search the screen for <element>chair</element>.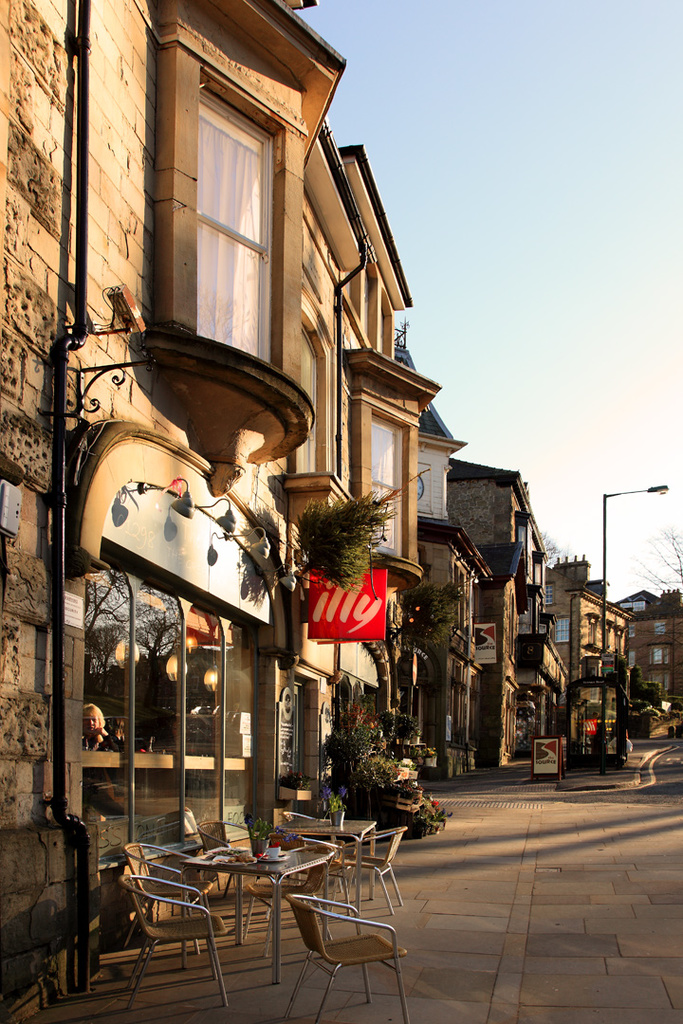
Found at left=197, top=820, right=260, bottom=930.
